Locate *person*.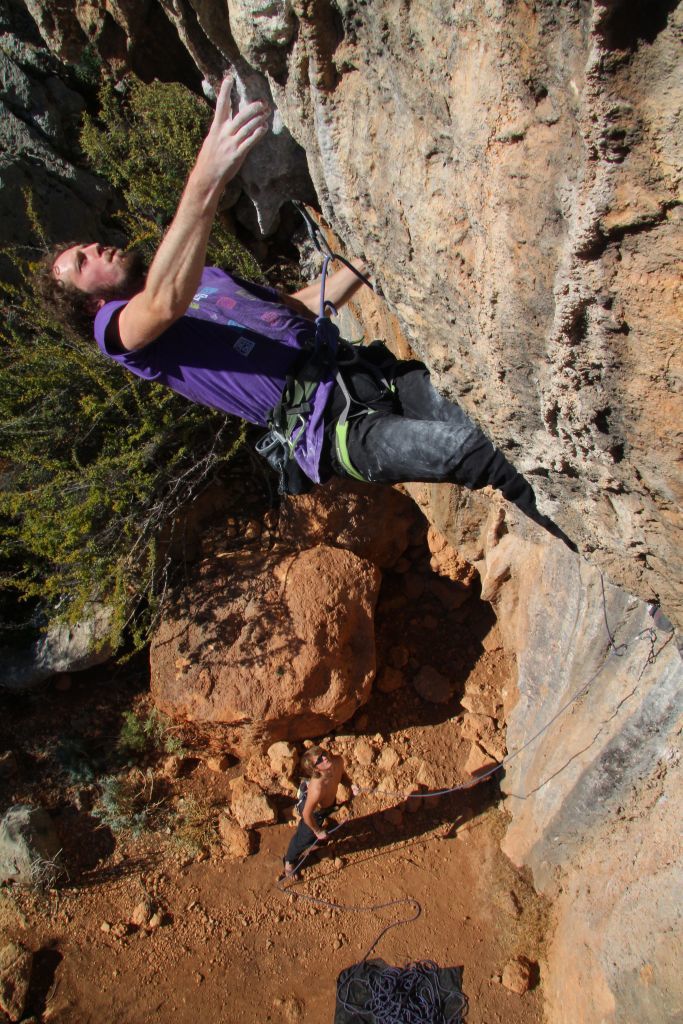
Bounding box: {"x1": 84, "y1": 89, "x2": 486, "y2": 544}.
